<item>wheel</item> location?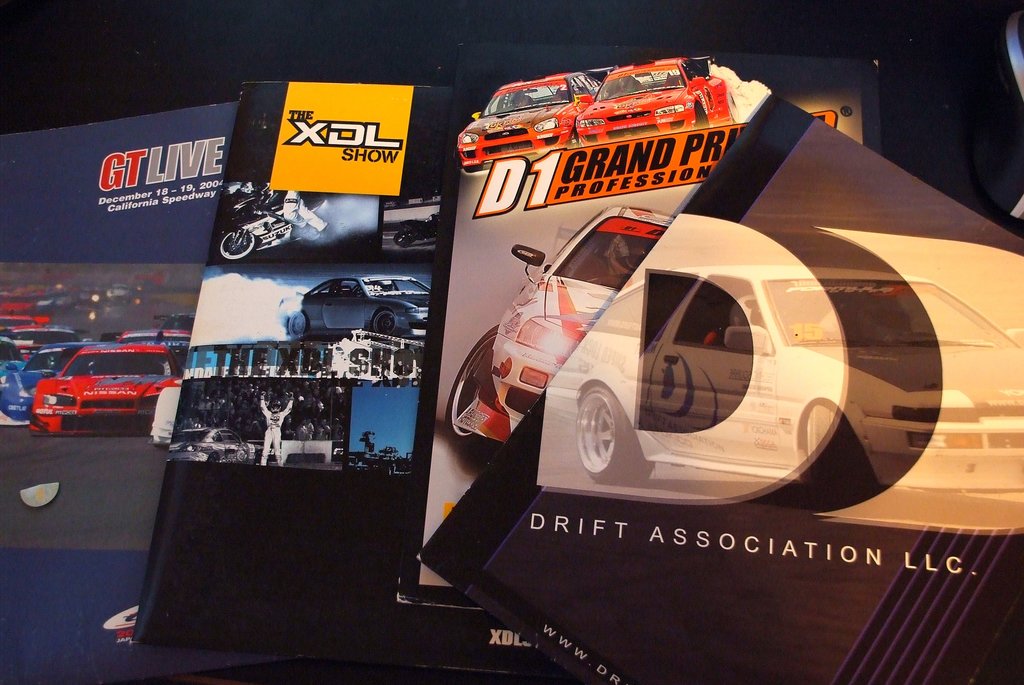
<region>289, 311, 307, 337</region>
